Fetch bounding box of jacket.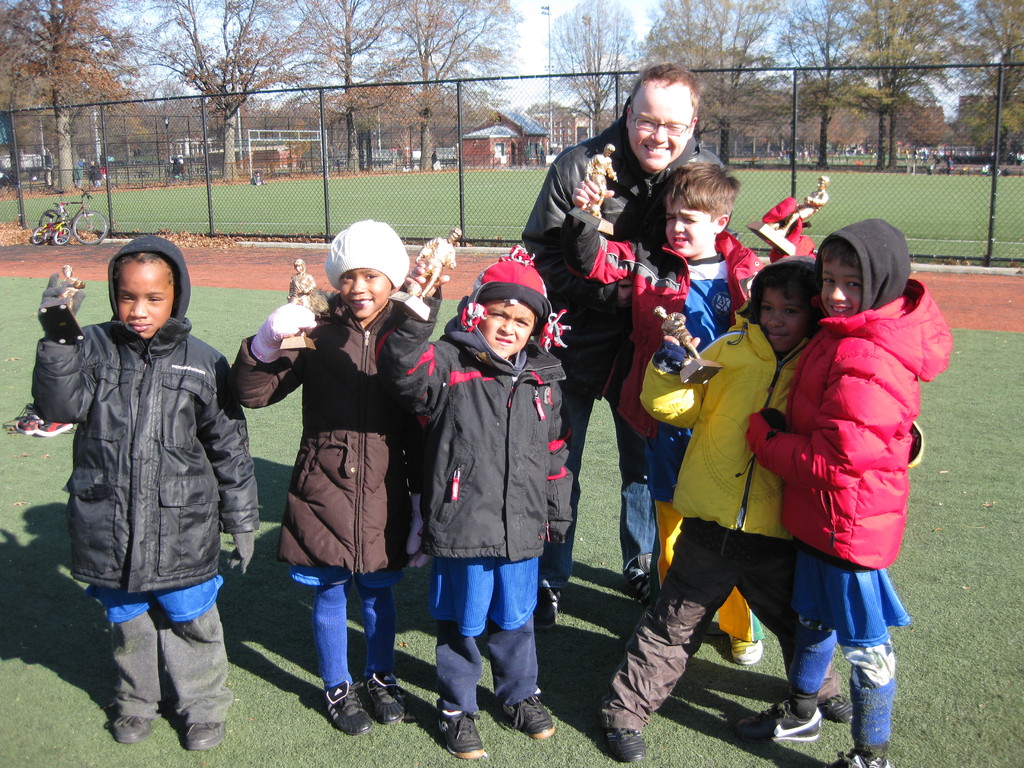
Bbox: 561/219/765/445.
